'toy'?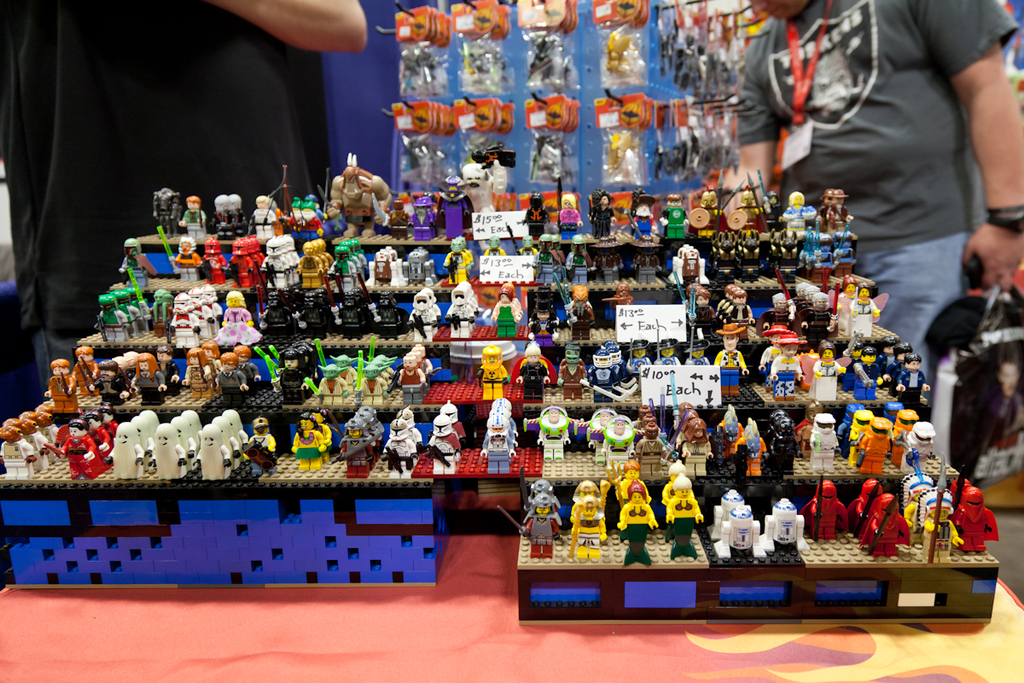
(315,149,395,237)
